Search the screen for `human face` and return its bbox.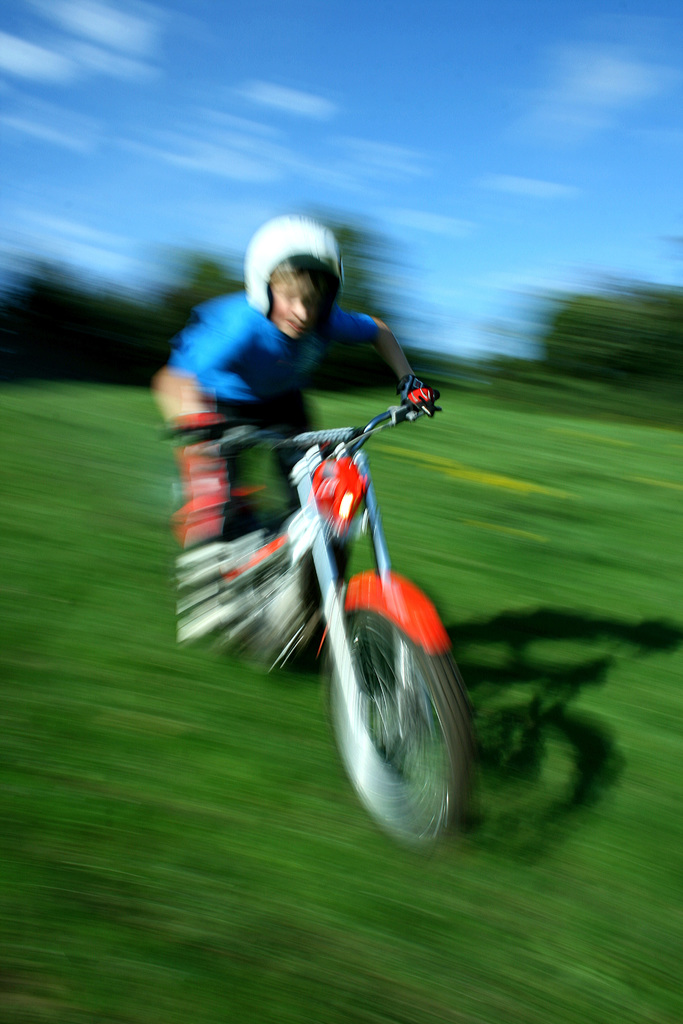
Found: crop(274, 278, 320, 342).
